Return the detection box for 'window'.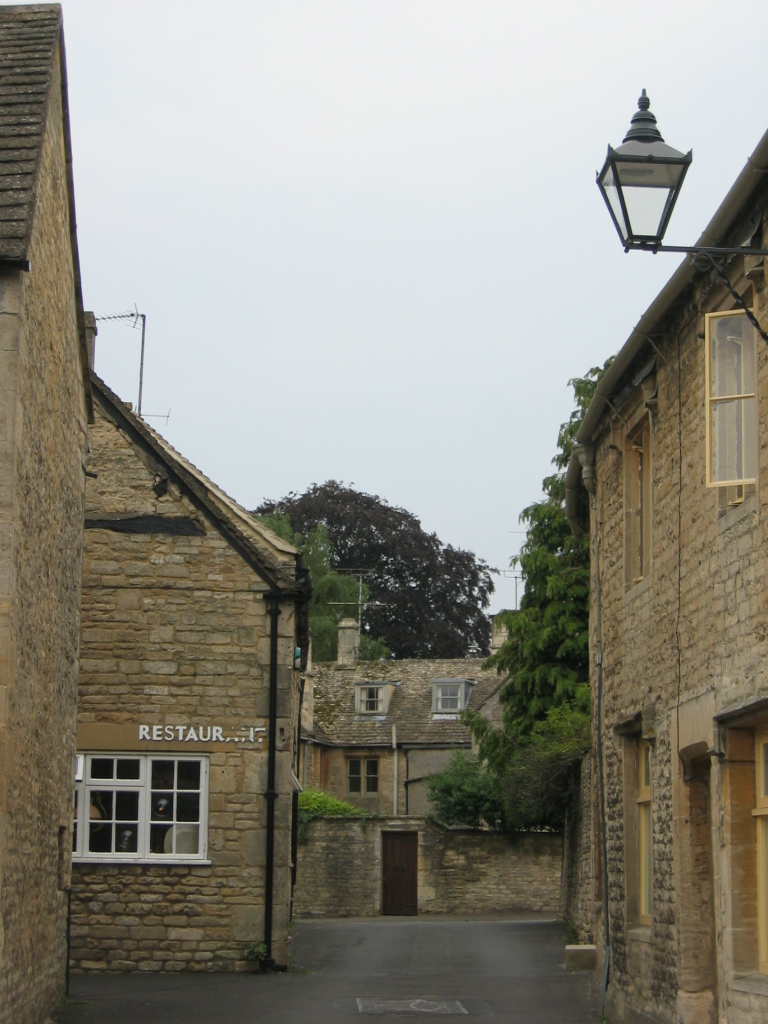
pyautogui.locateOnScreen(94, 740, 232, 874).
